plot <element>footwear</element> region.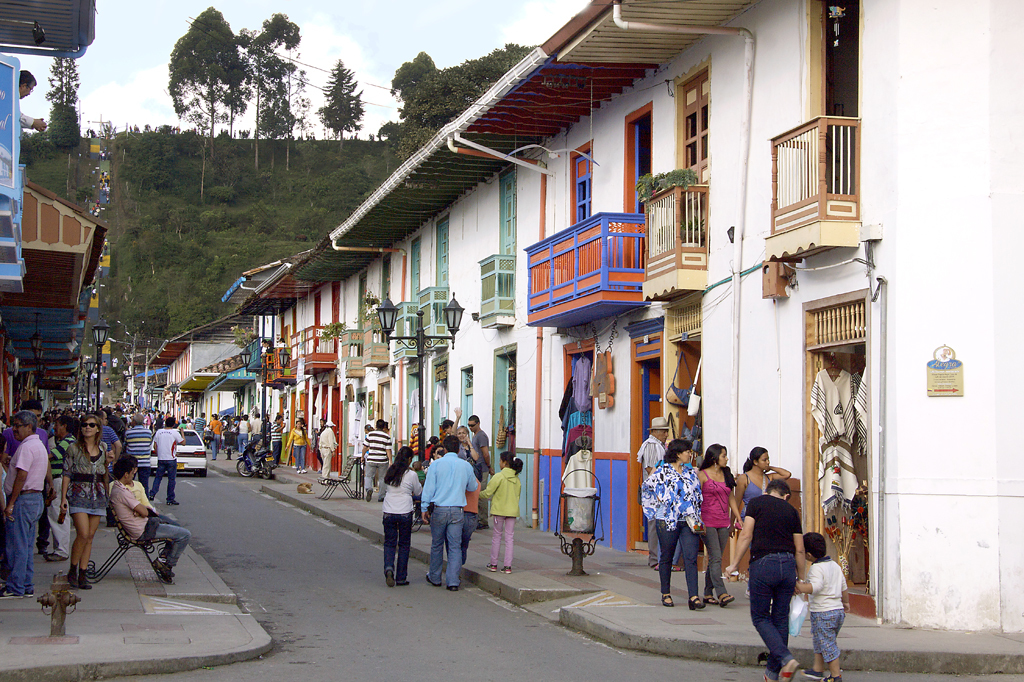
Plotted at [764,670,772,681].
